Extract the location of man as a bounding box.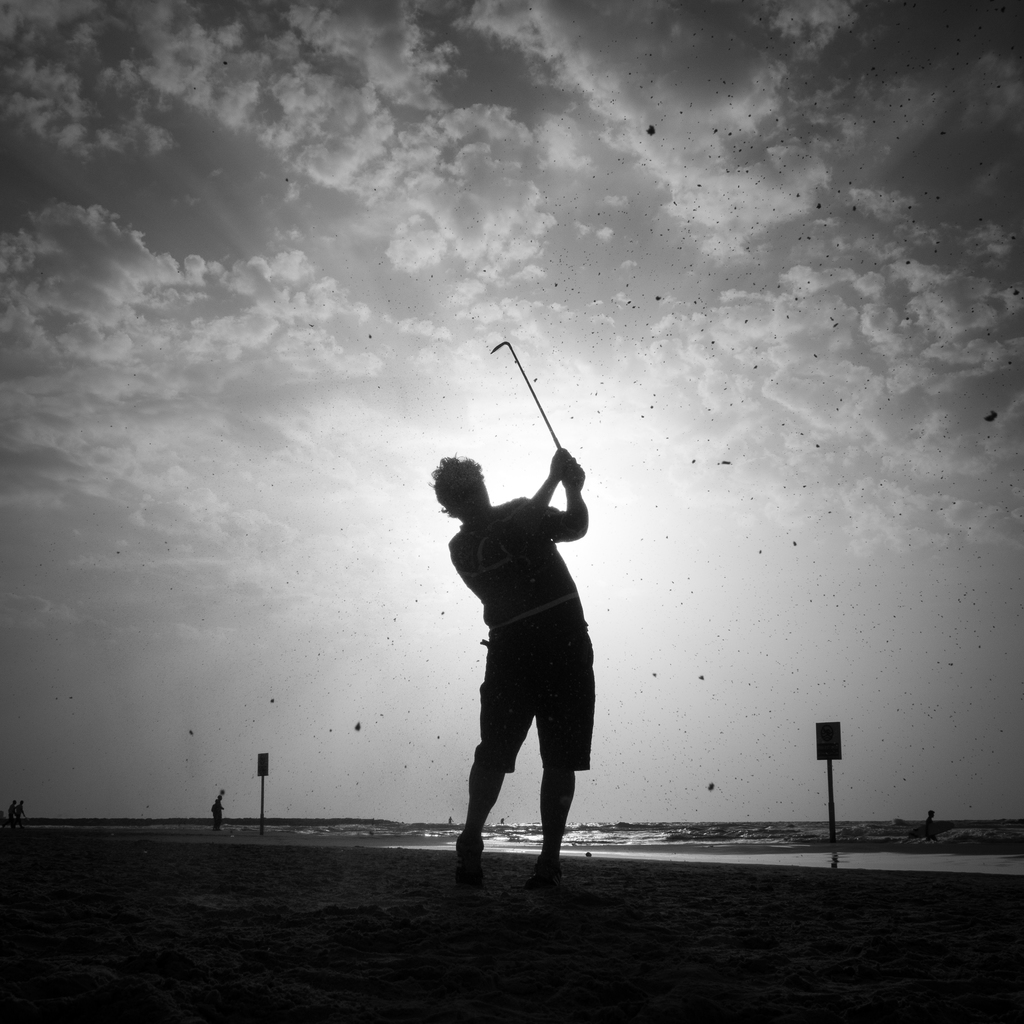
bbox(434, 454, 607, 892).
